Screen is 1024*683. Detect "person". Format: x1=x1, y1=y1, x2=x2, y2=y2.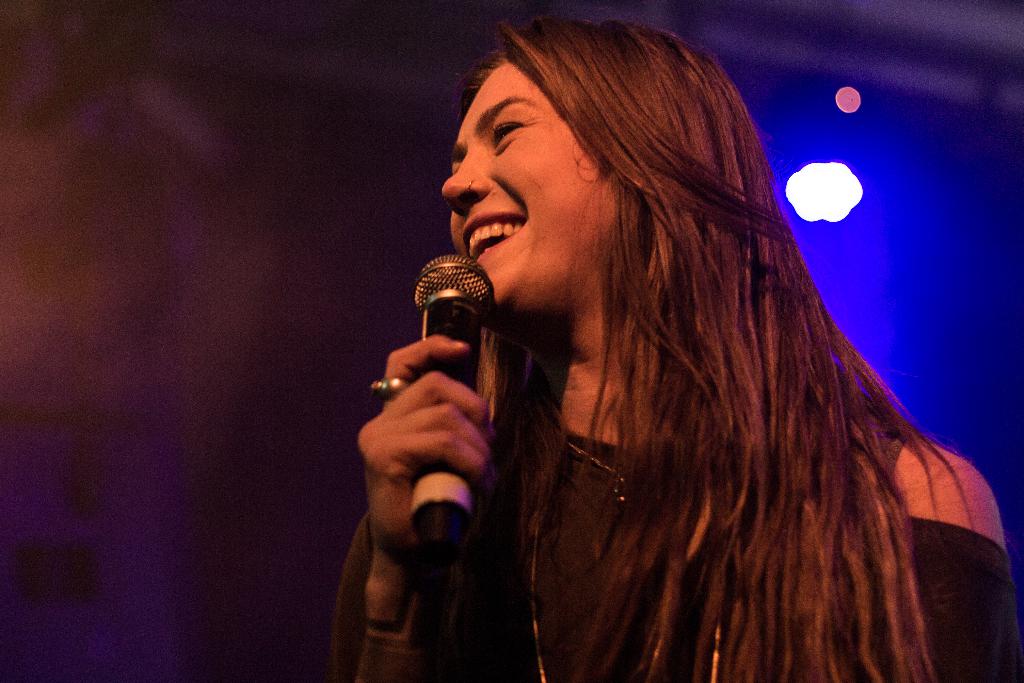
x1=334, y1=20, x2=1019, y2=682.
